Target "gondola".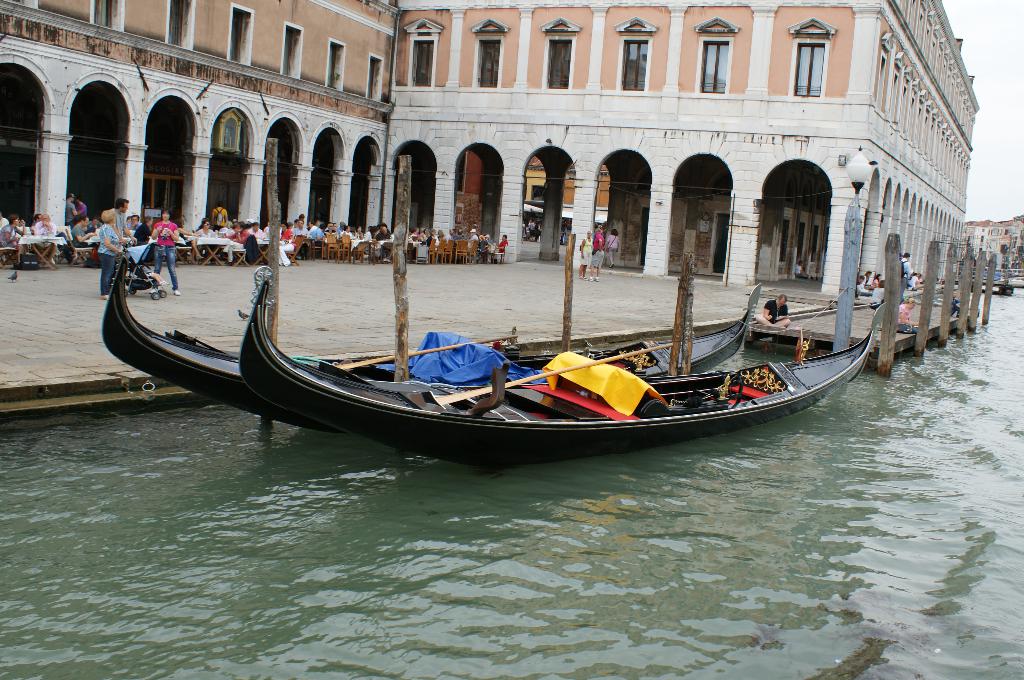
Target region: (100,247,764,436).
